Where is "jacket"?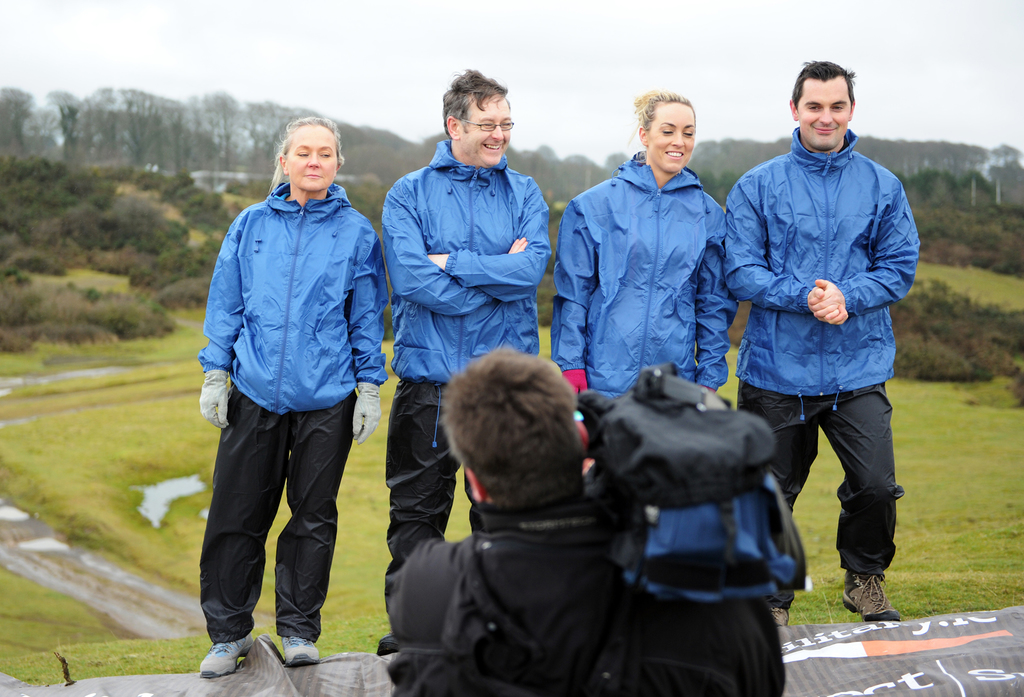
(left=383, top=138, right=555, bottom=380).
